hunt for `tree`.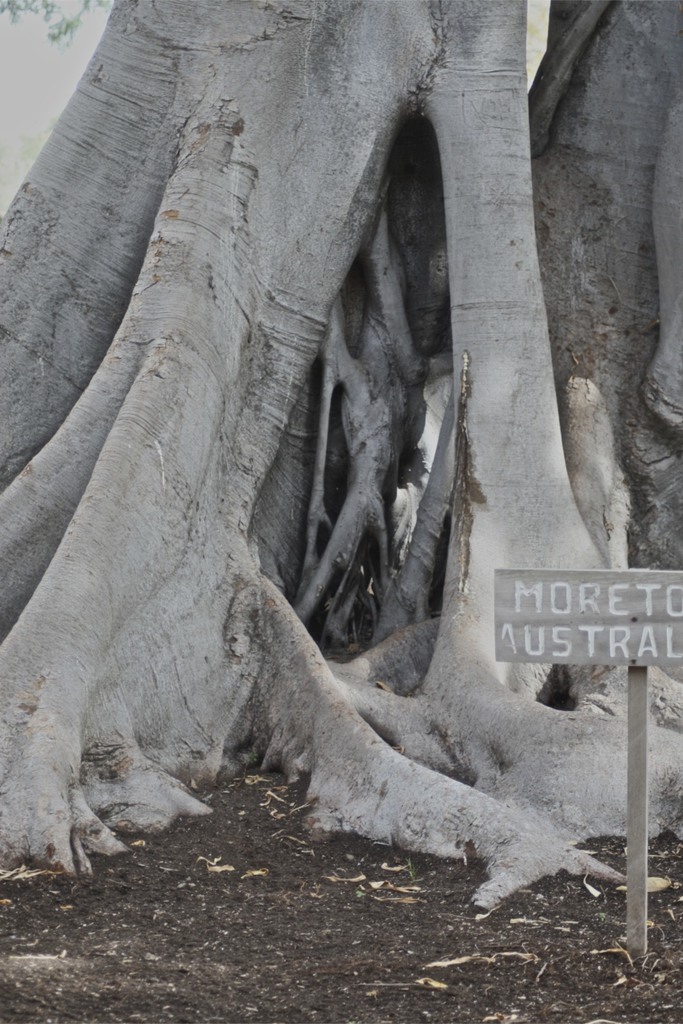
Hunted down at 0 51 642 883.
